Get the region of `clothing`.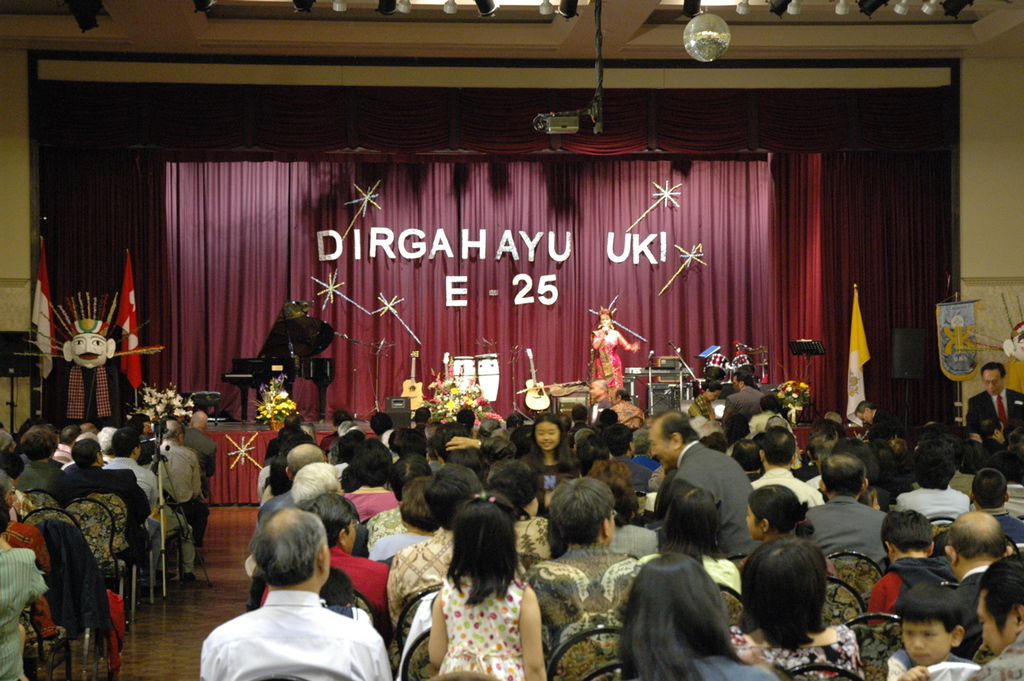
locate(387, 527, 463, 667).
